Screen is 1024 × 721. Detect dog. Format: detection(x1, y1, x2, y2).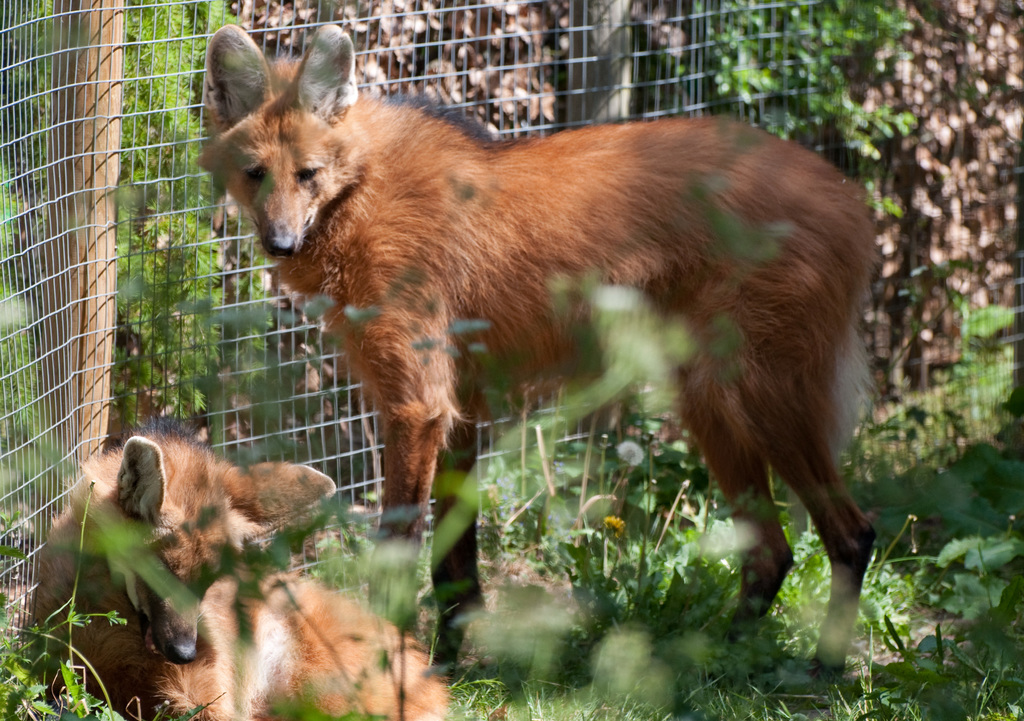
detection(194, 22, 877, 692).
